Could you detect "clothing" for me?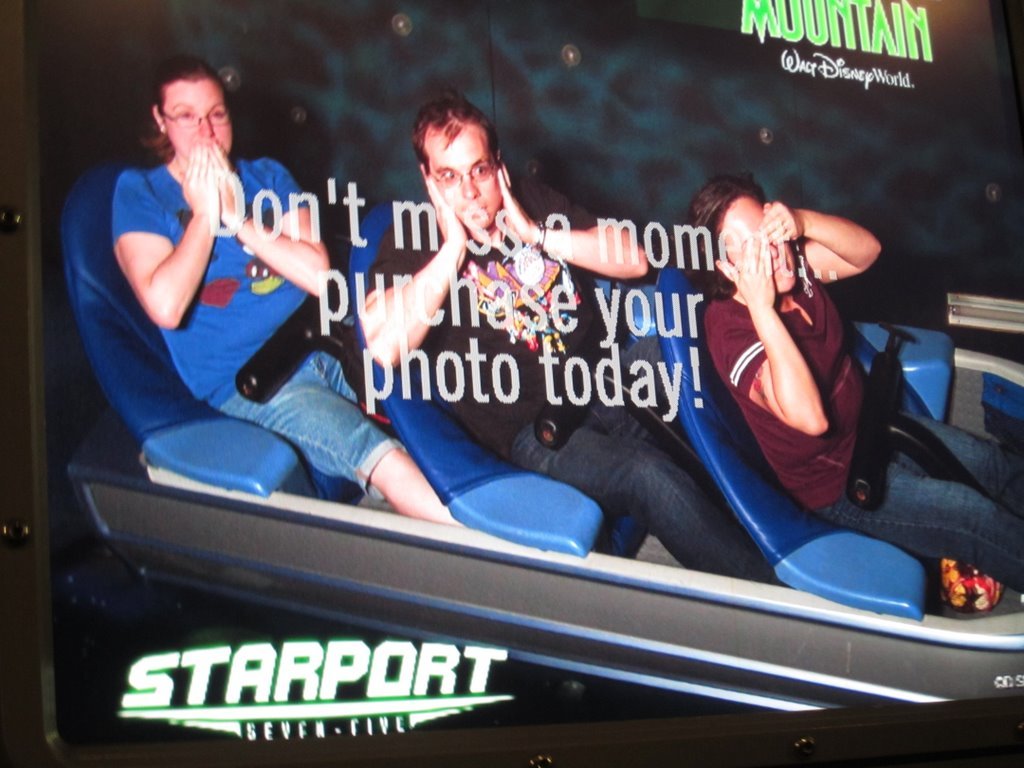
Detection result: bbox=(61, 138, 399, 502).
